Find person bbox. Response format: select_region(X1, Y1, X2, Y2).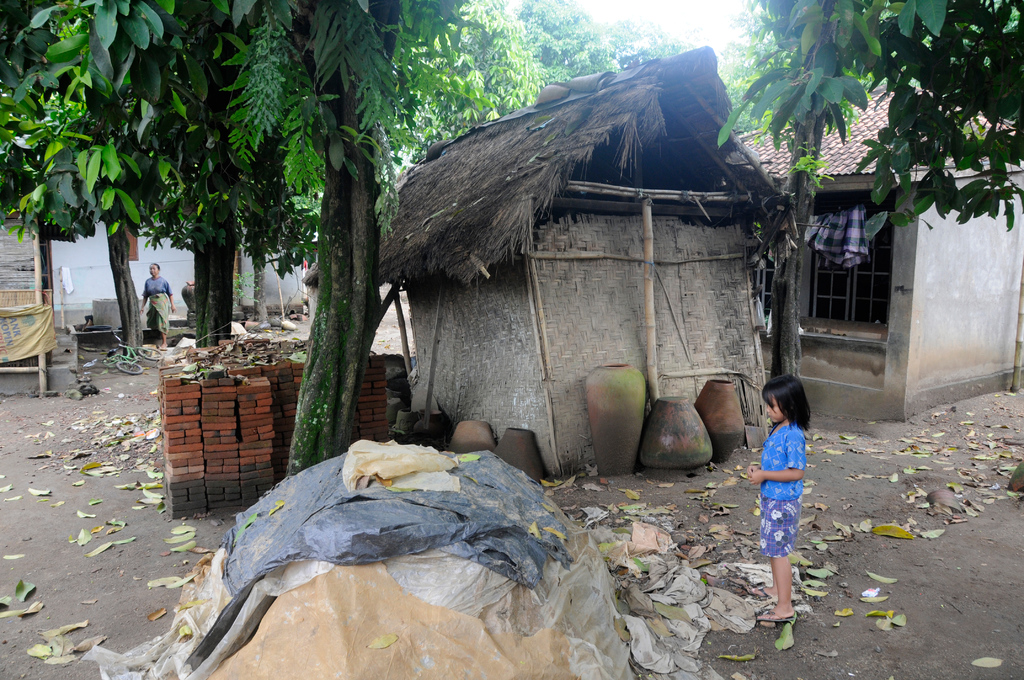
select_region(139, 261, 173, 350).
